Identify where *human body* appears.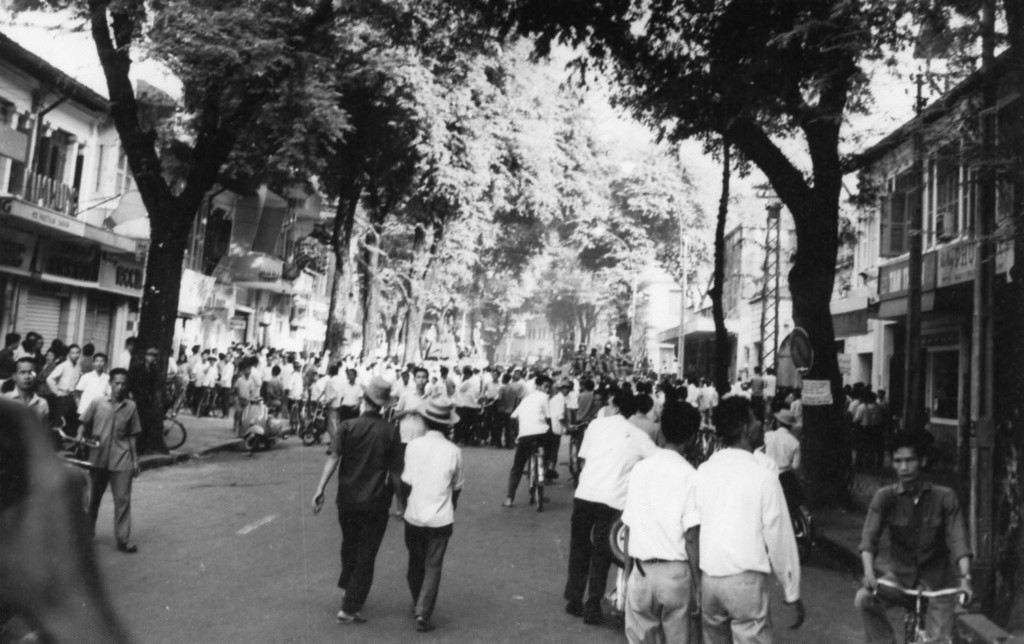
Appears at 501,377,556,509.
